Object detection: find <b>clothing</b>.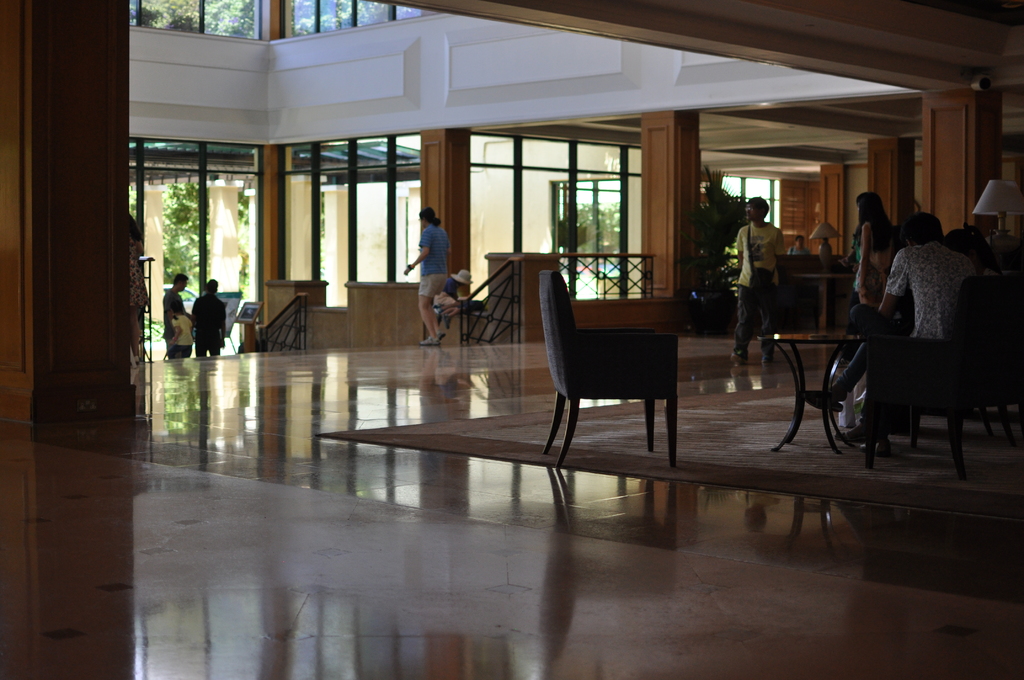
bbox=[732, 224, 784, 357].
